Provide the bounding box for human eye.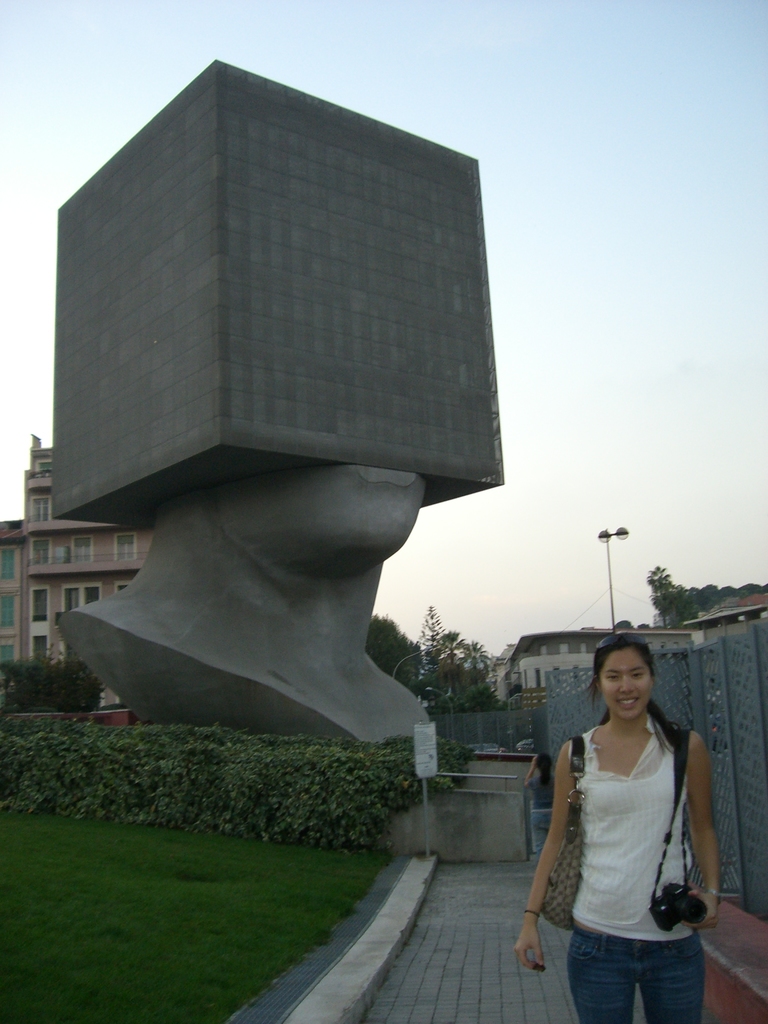
detection(599, 669, 618, 684).
